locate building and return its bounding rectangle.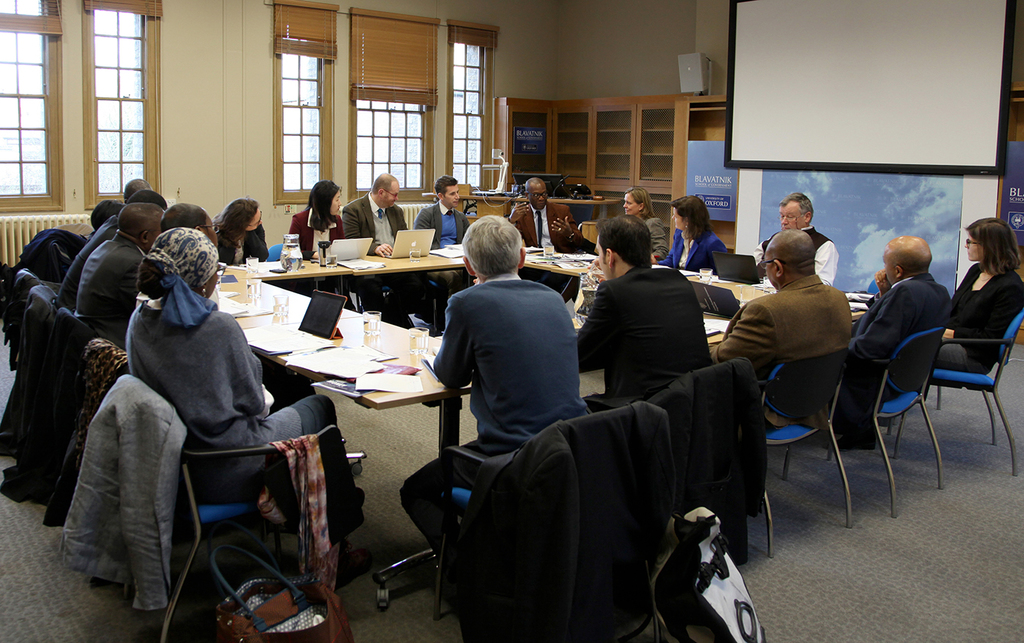
2:0:1023:642.
